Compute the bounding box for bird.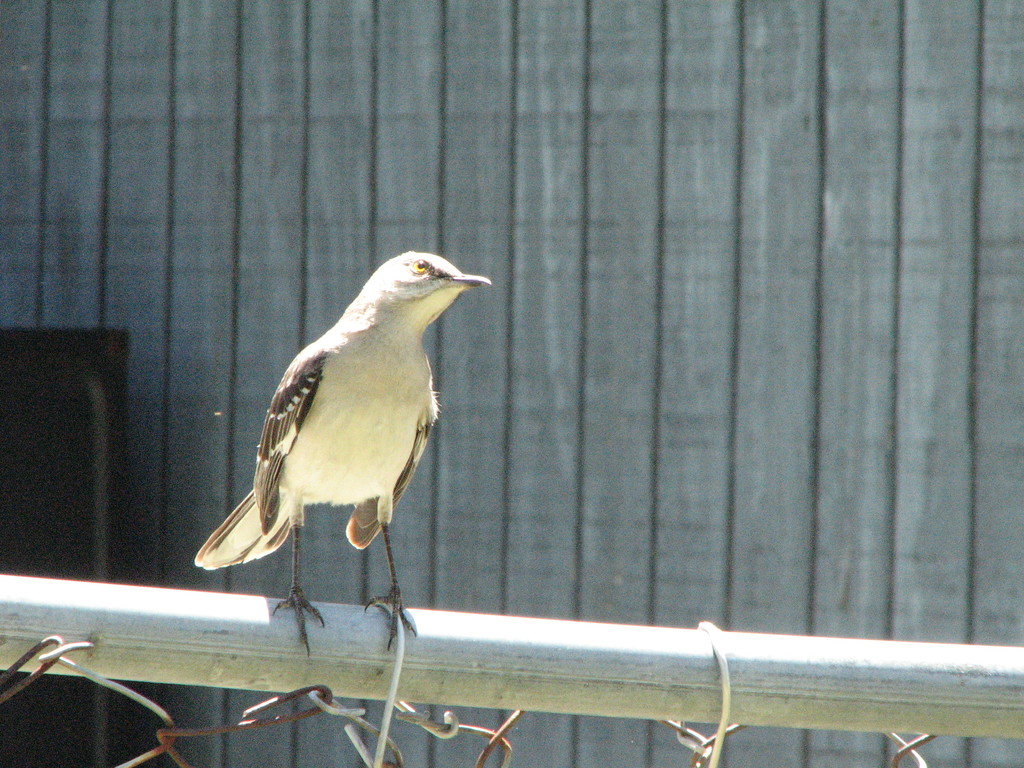
<region>197, 255, 477, 616</region>.
